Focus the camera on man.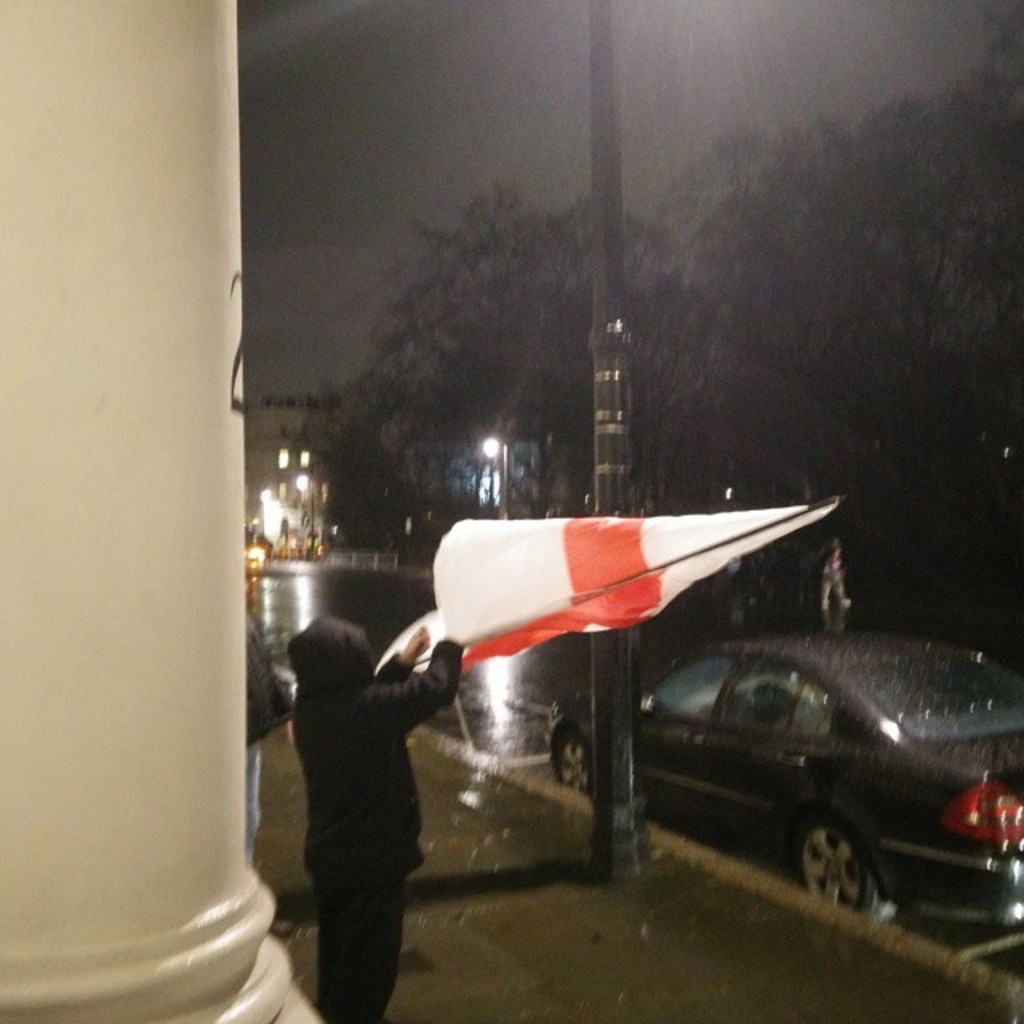
Focus region: box(296, 621, 474, 1016).
